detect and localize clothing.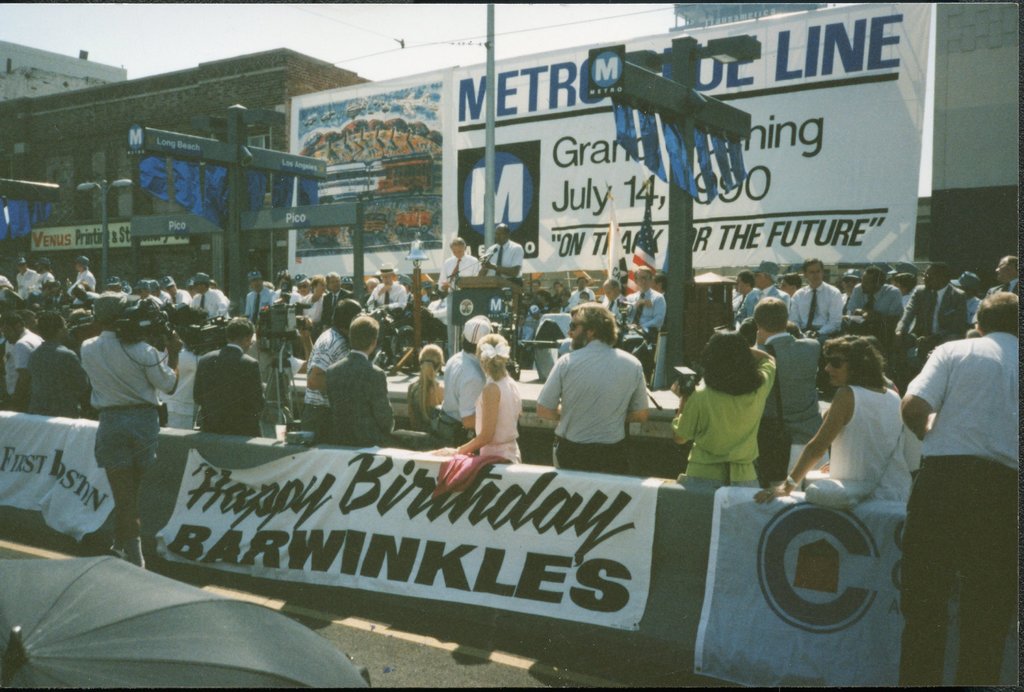
Localized at [x1=191, y1=343, x2=264, y2=434].
